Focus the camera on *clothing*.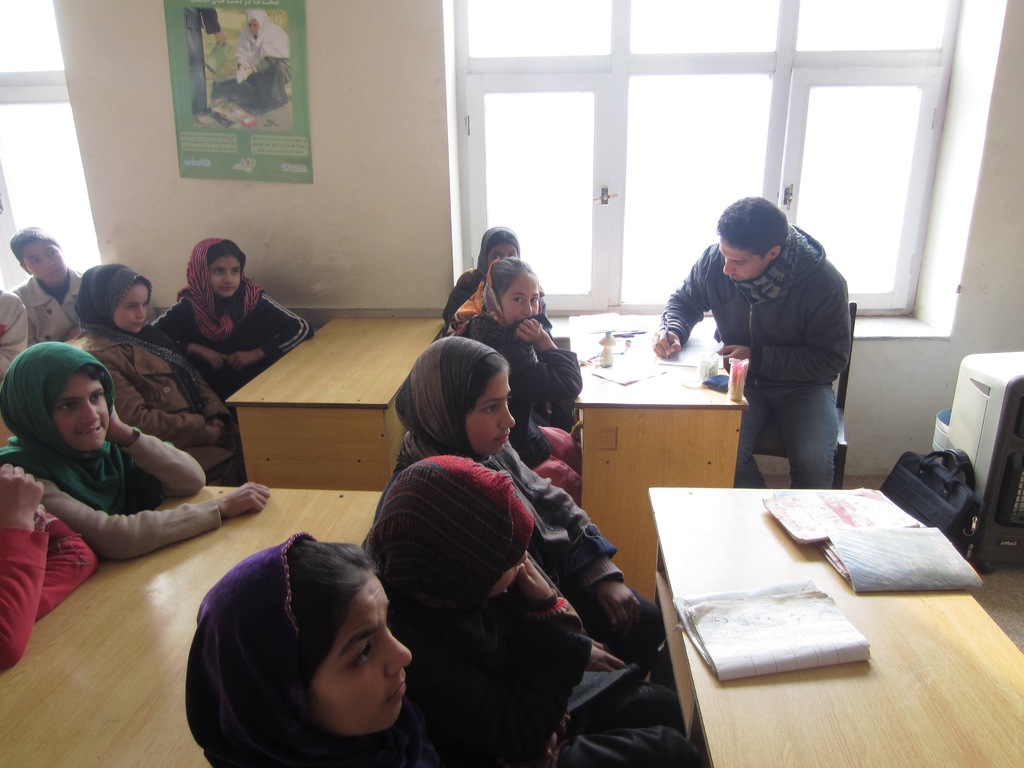
Focus region: 657:223:852:492.
